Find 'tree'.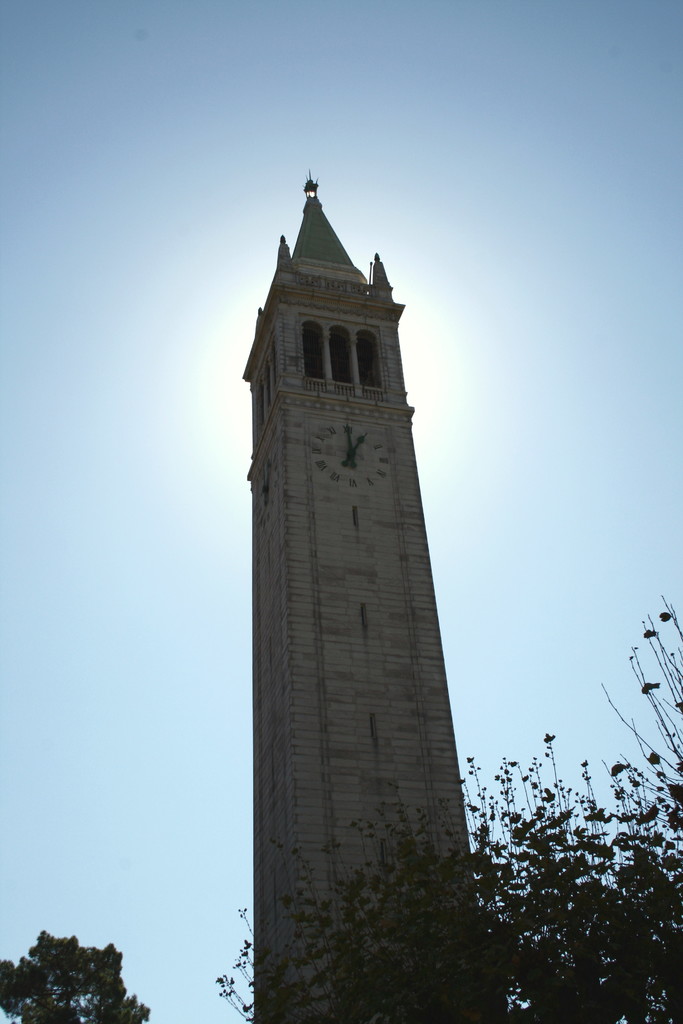
<region>8, 917, 134, 1023</region>.
